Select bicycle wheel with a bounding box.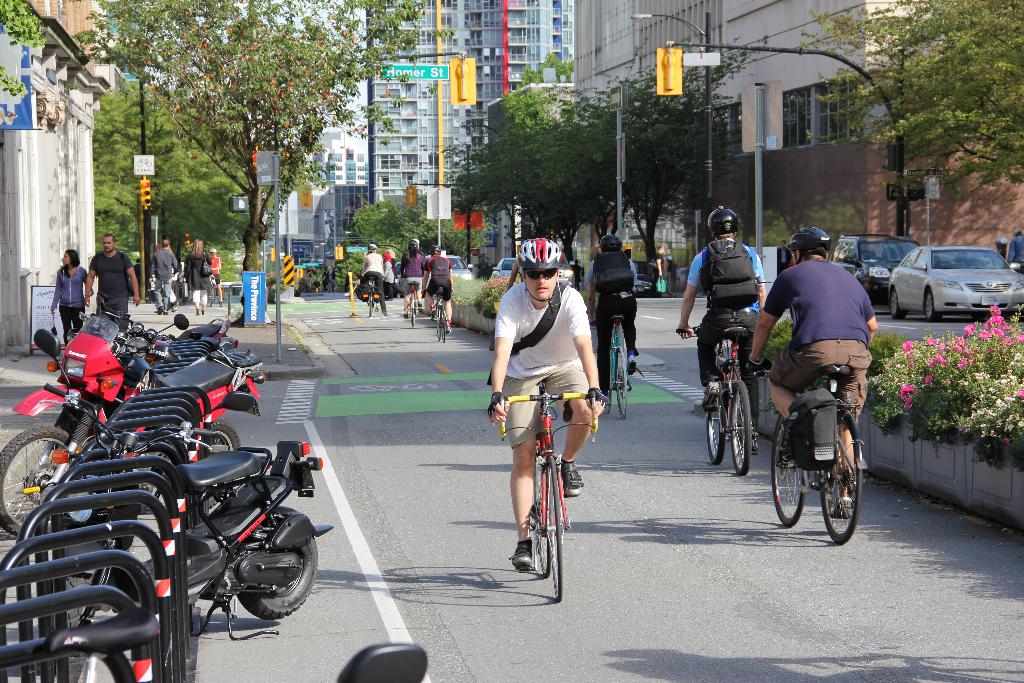
bbox=[532, 461, 550, 576].
